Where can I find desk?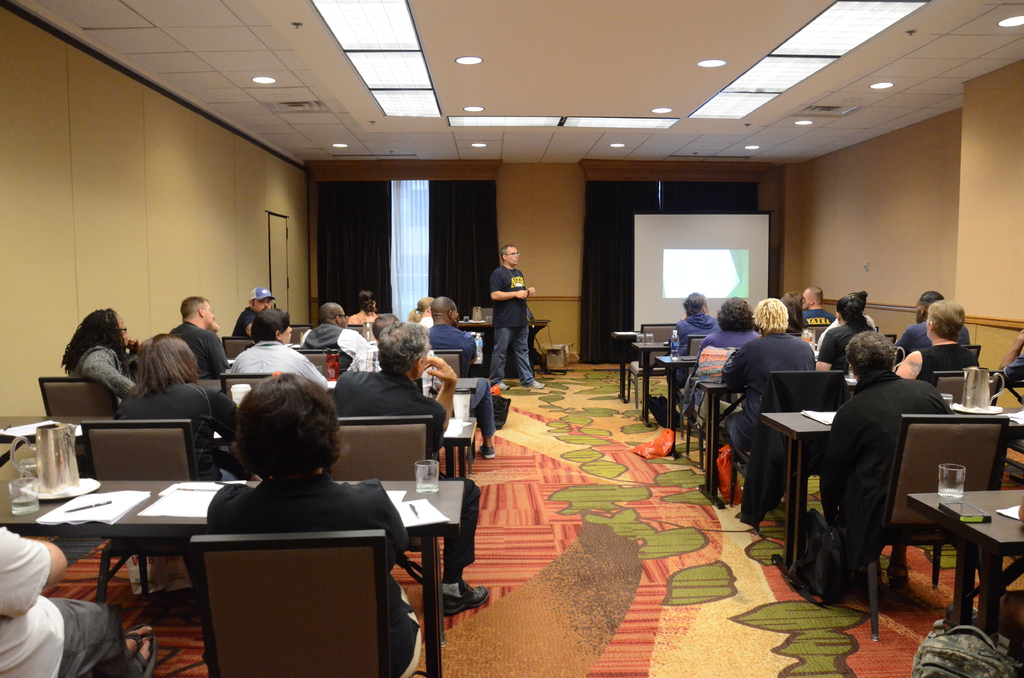
You can find it at [x1=757, y1=406, x2=1023, y2=596].
